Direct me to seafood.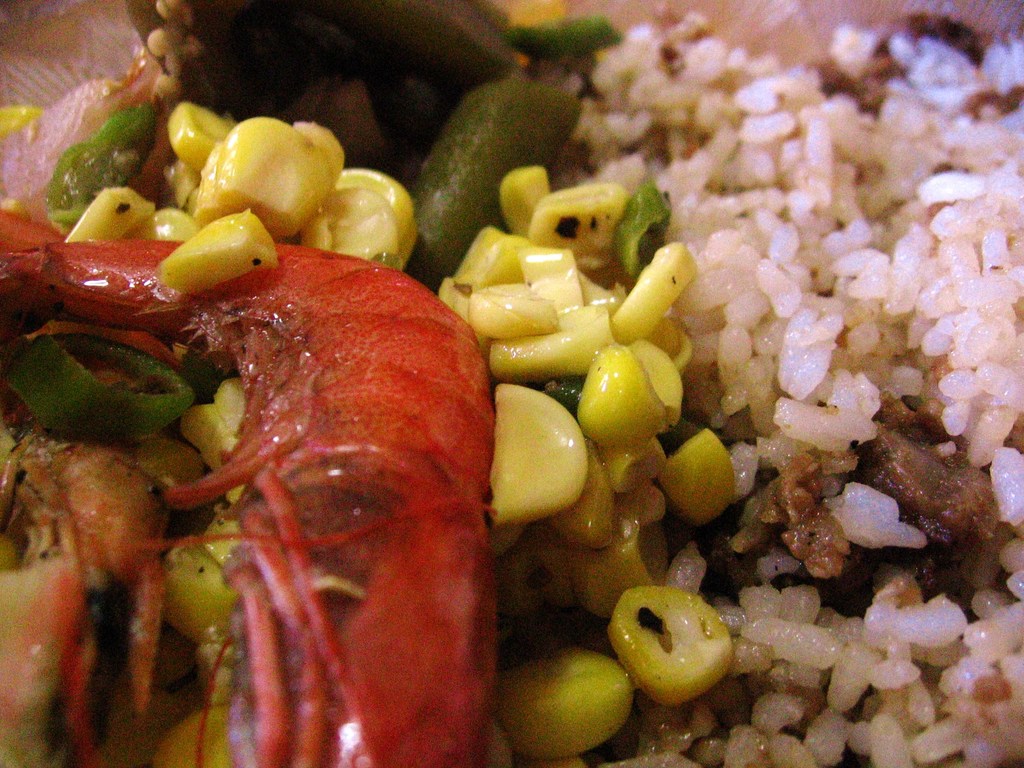
Direction: box=[0, 205, 497, 767].
